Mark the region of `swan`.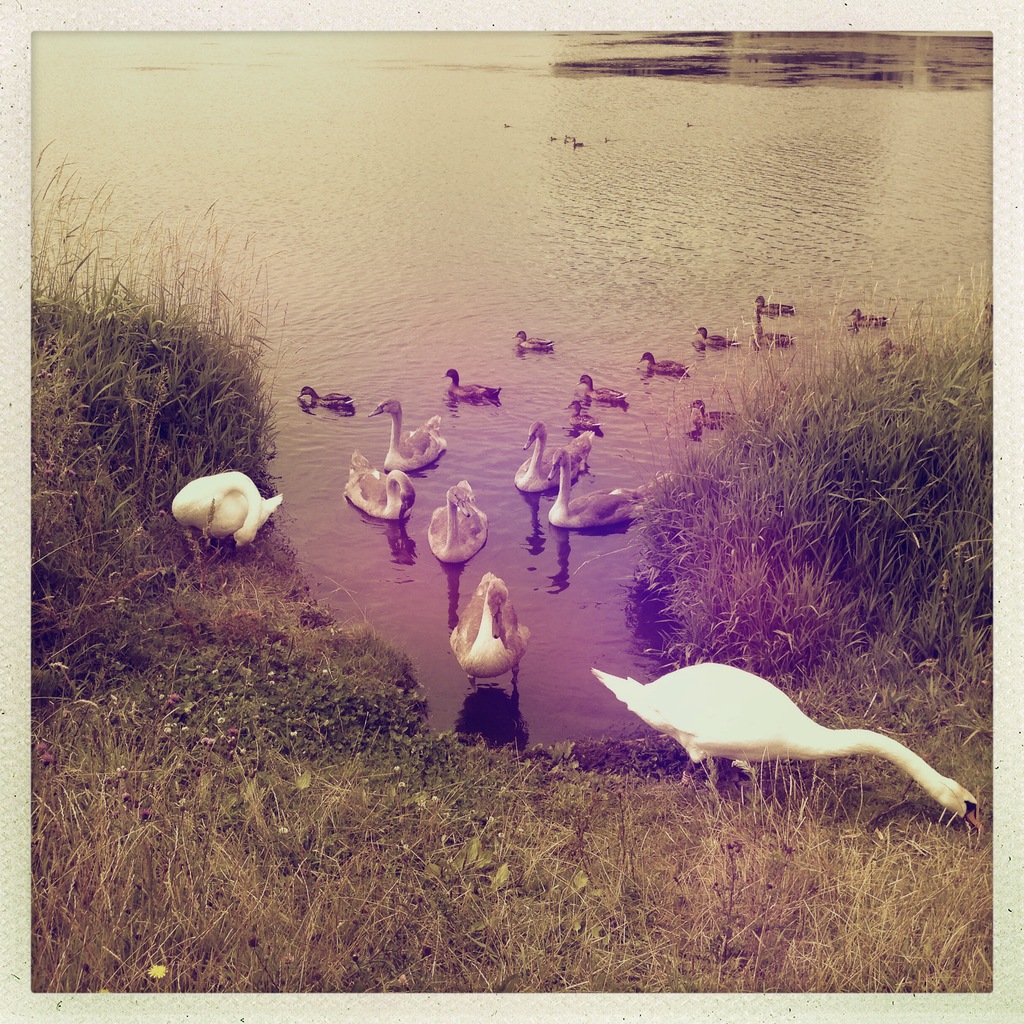
Region: select_region(513, 422, 593, 497).
